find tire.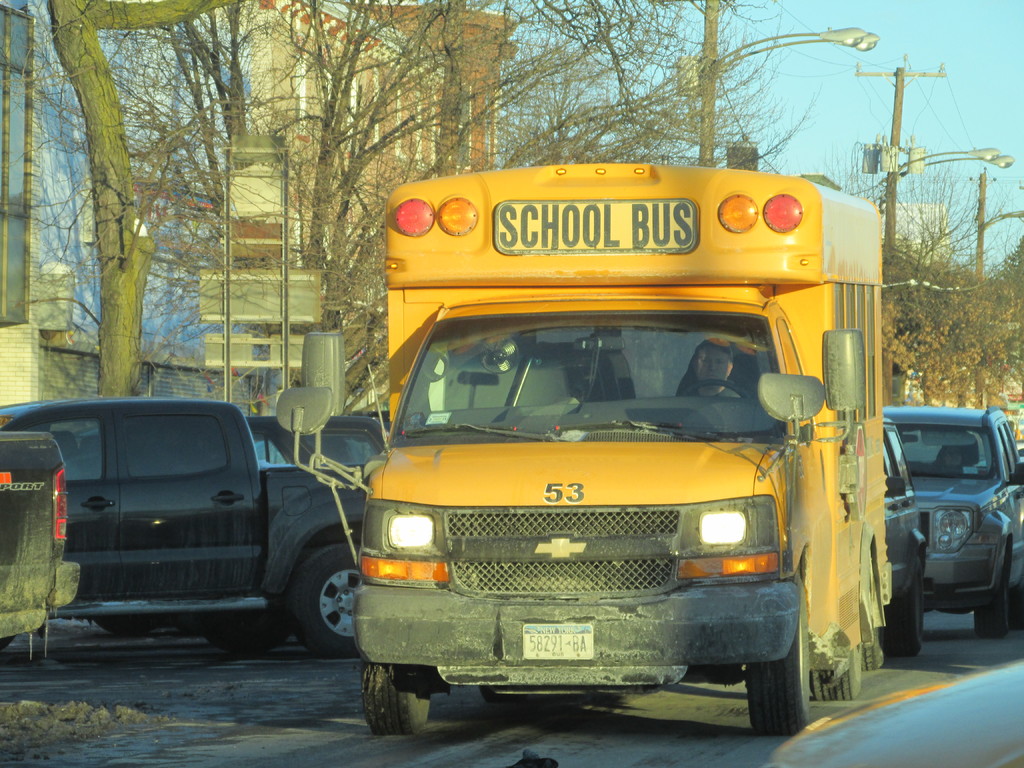
left=93, top=600, right=161, bottom=630.
